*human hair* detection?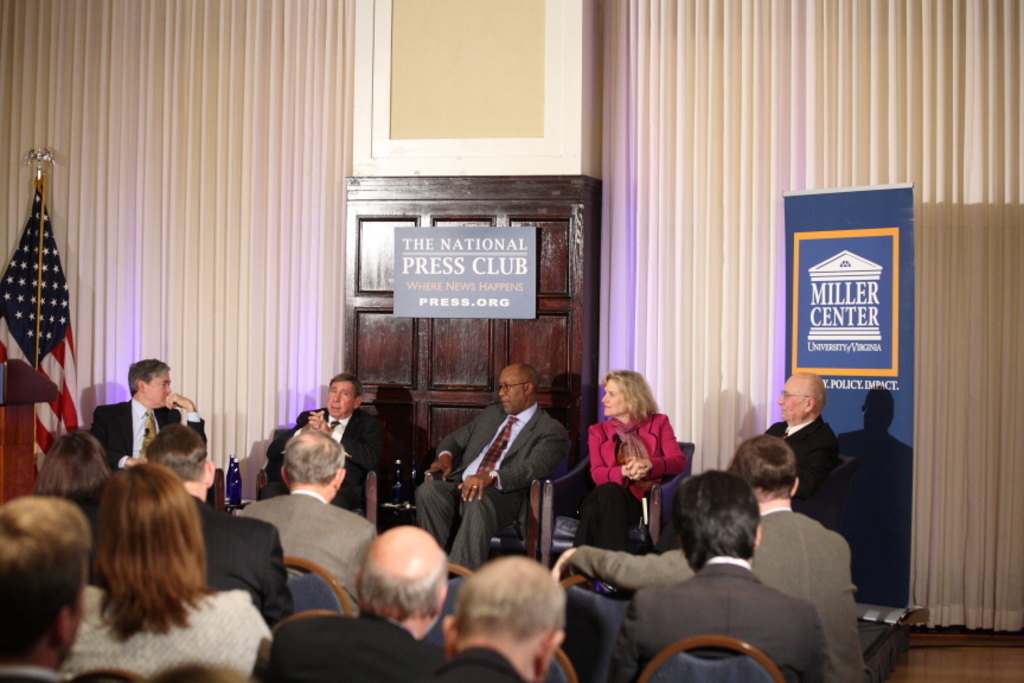
left=0, top=493, right=92, bottom=665
